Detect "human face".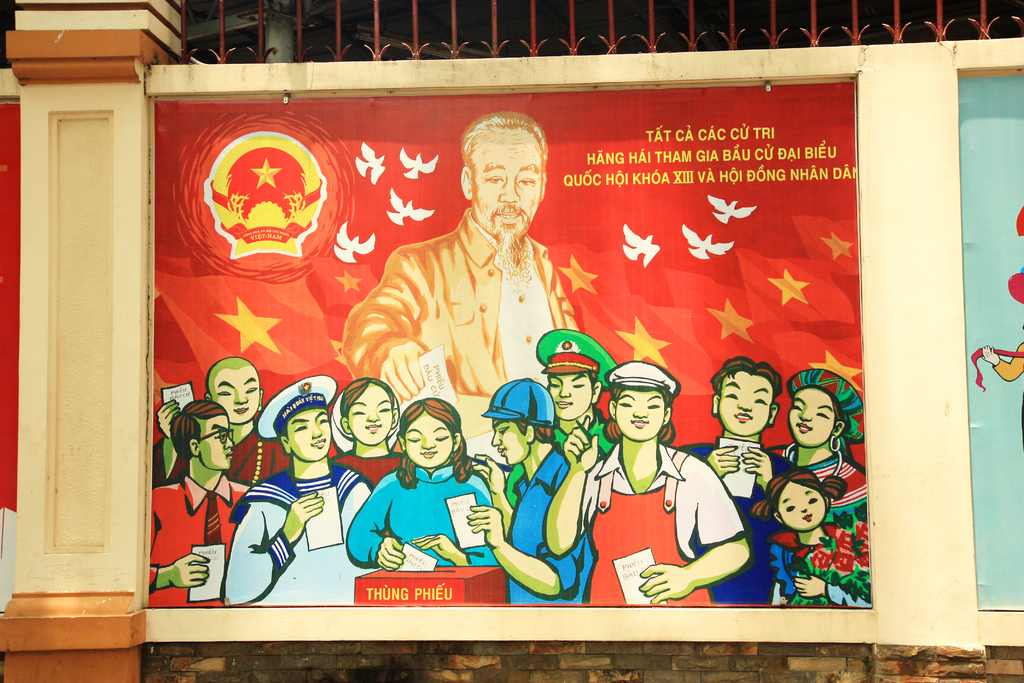
Detected at bbox=[548, 374, 593, 422].
